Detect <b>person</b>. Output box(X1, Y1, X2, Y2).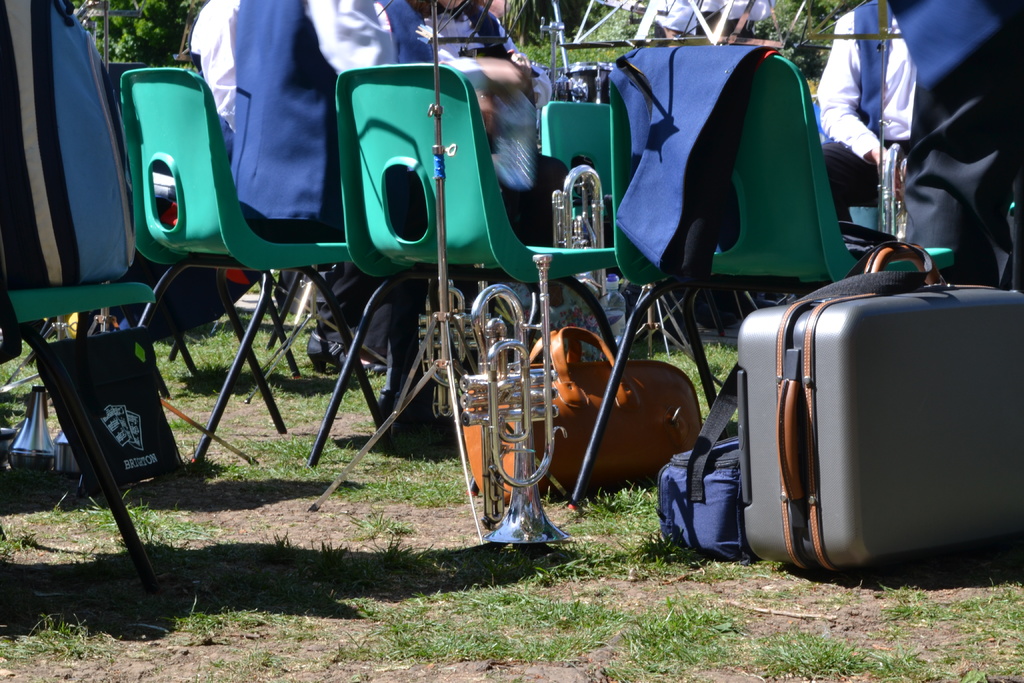
box(417, 0, 541, 250).
